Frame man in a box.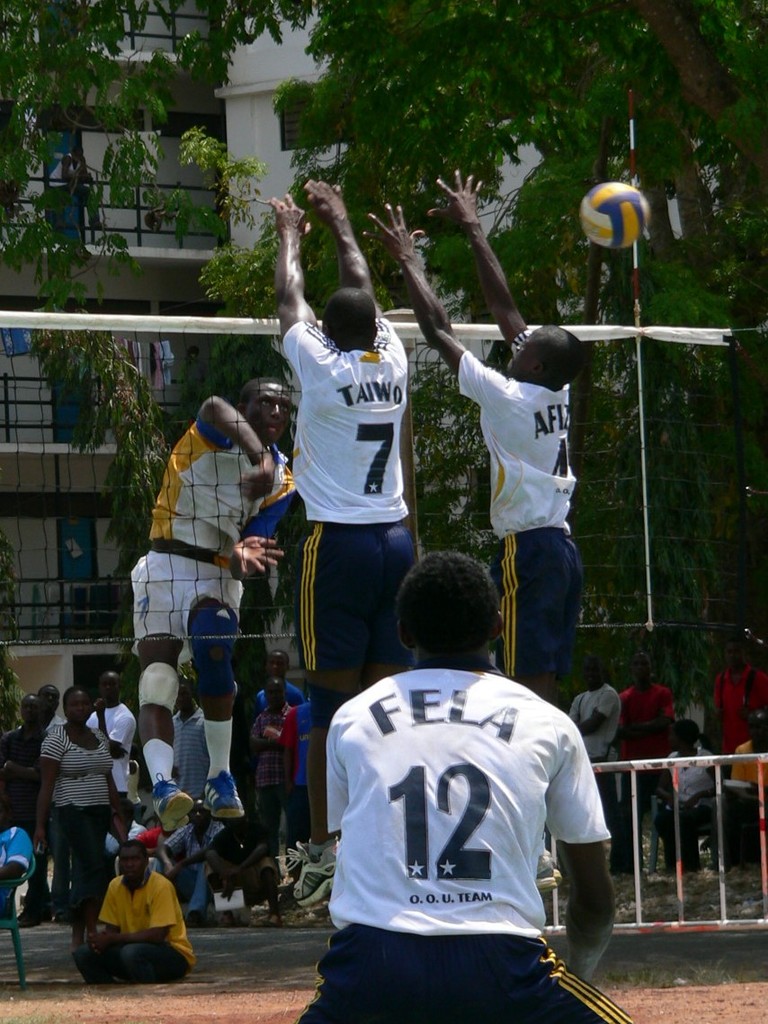
(left=616, top=654, right=676, bottom=876).
